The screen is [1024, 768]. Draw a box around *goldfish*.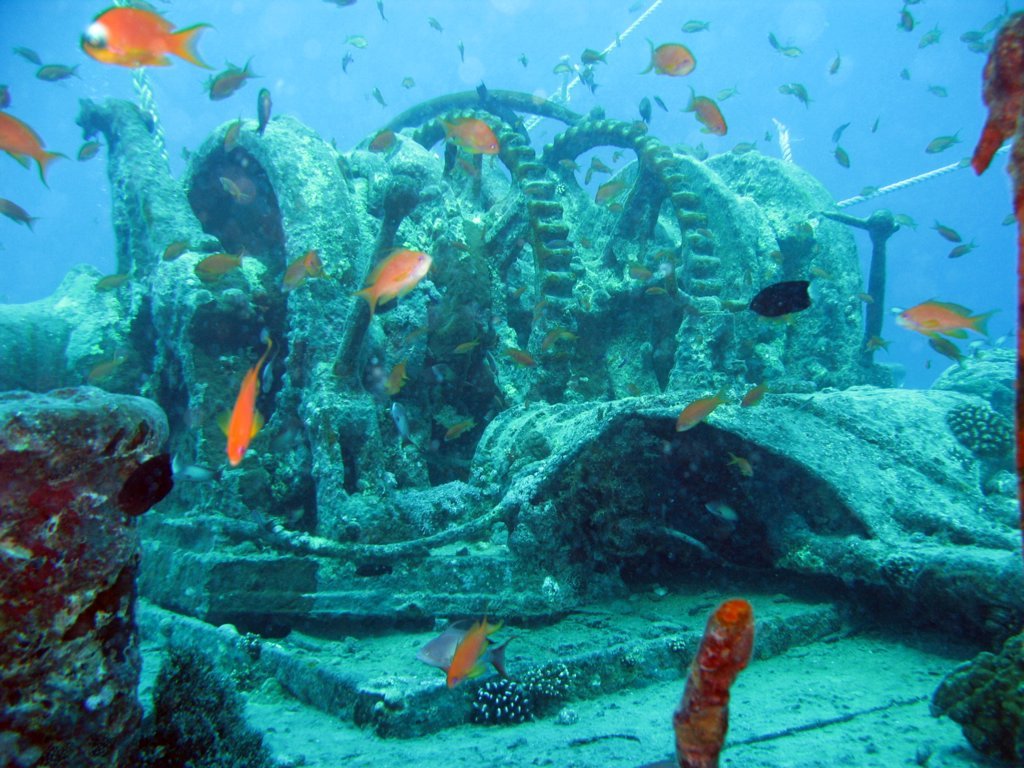
[left=899, top=11, right=917, bottom=35].
